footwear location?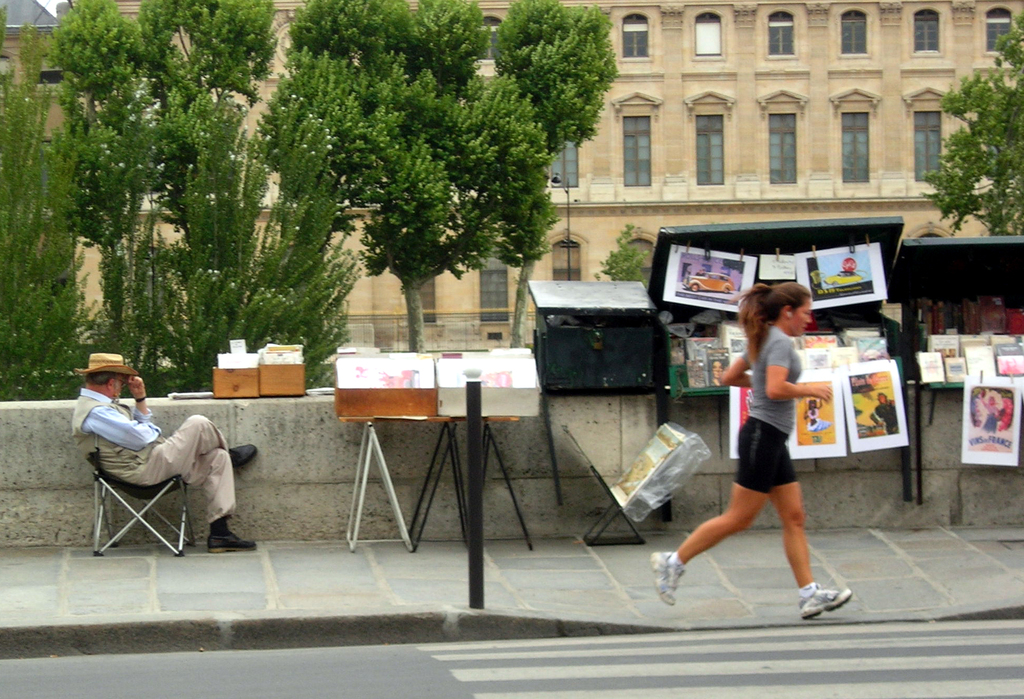
x1=203 y1=534 x2=258 y2=562
